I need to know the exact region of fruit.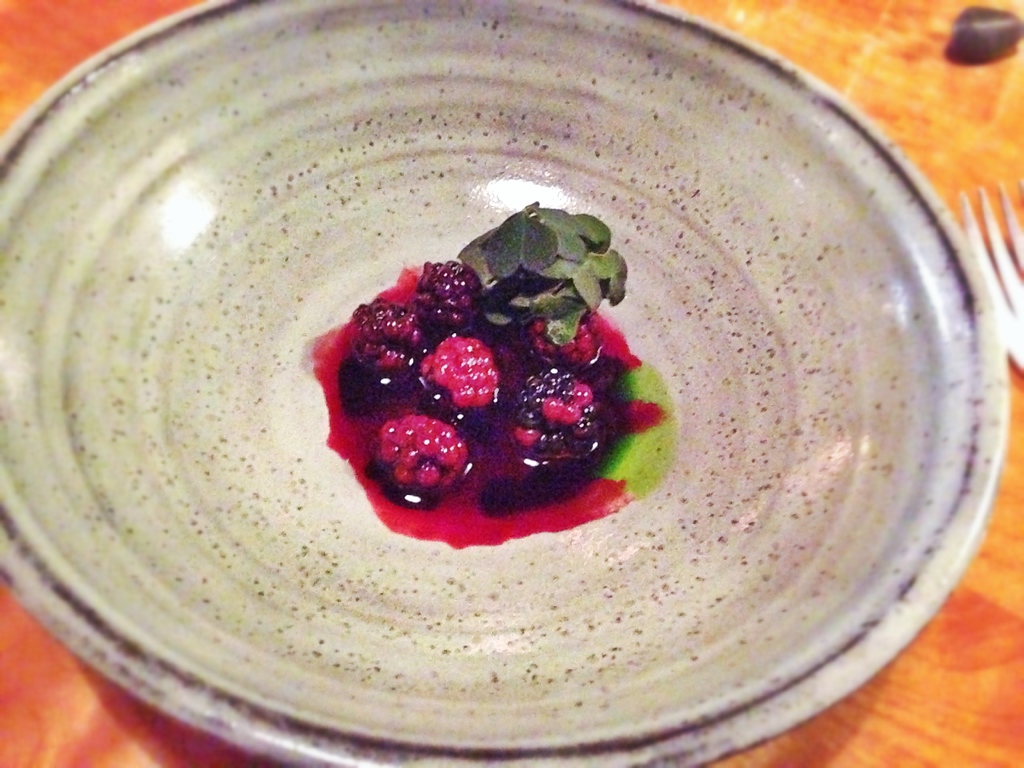
Region: 319,244,656,550.
